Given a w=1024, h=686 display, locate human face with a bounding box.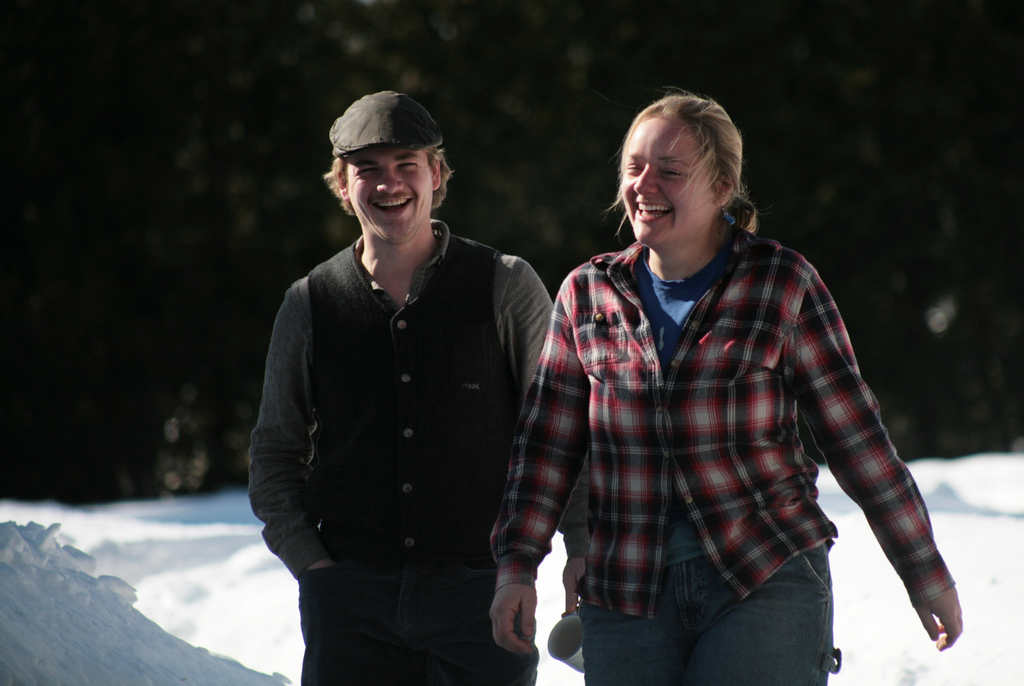
Located: crop(619, 117, 710, 241).
